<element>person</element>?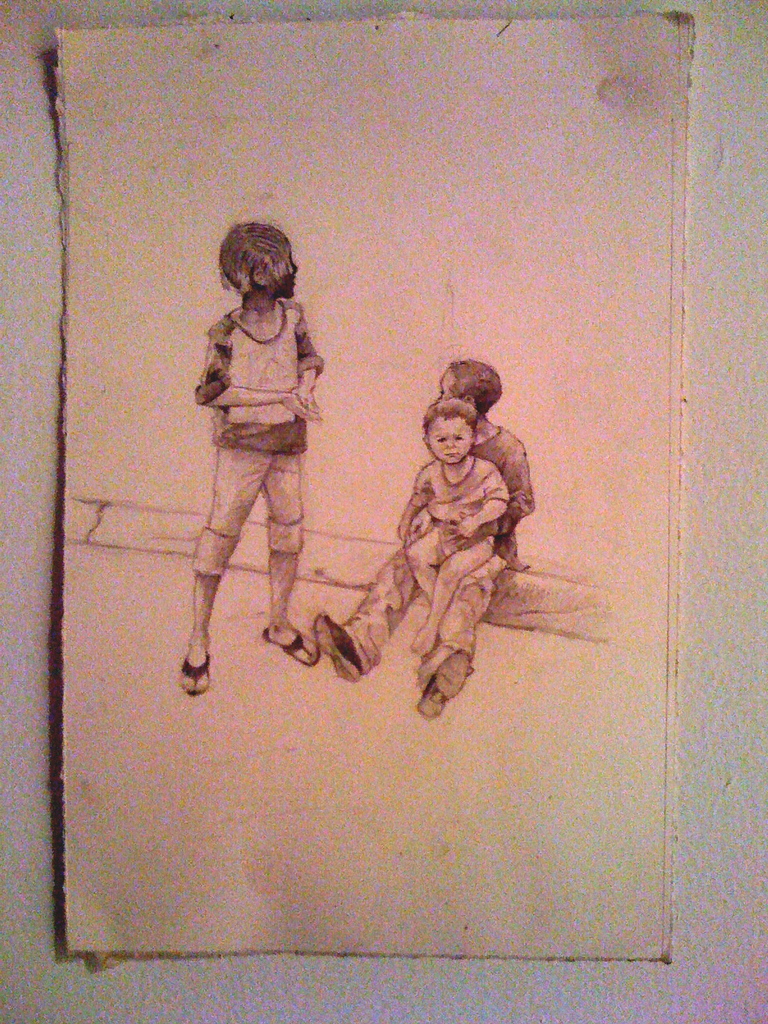
x1=434 y1=358 x2=532 y2=552
